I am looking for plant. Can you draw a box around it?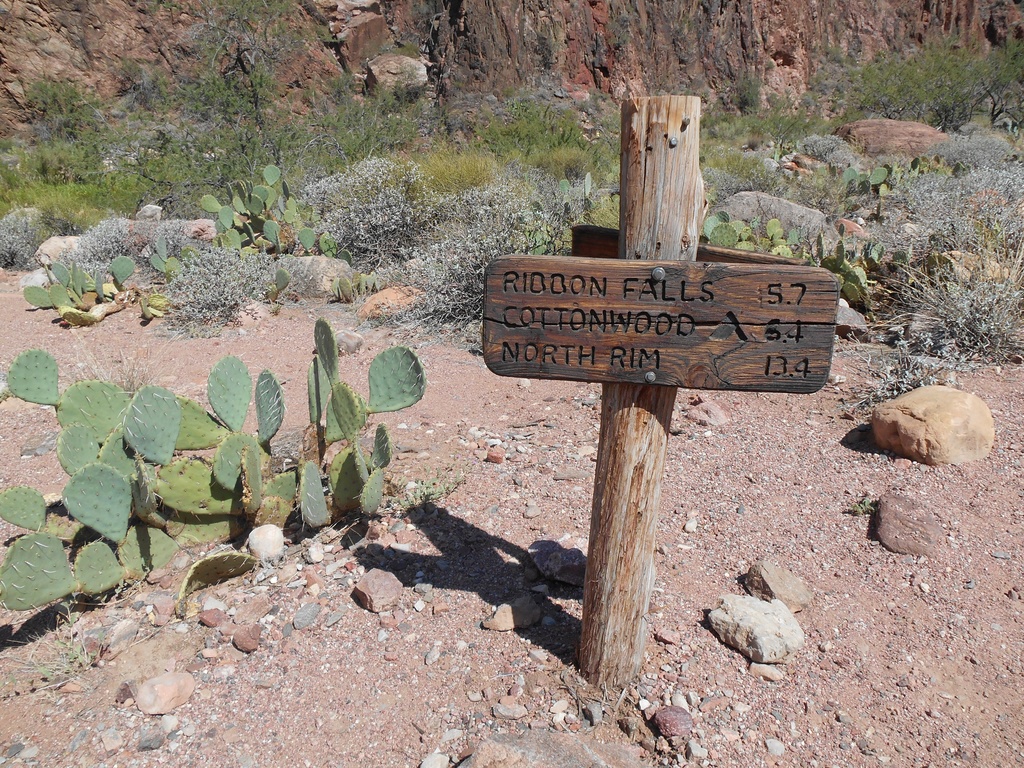
Sure, the bounding box is x1=900 y1=237 x2=936 y2=288.
